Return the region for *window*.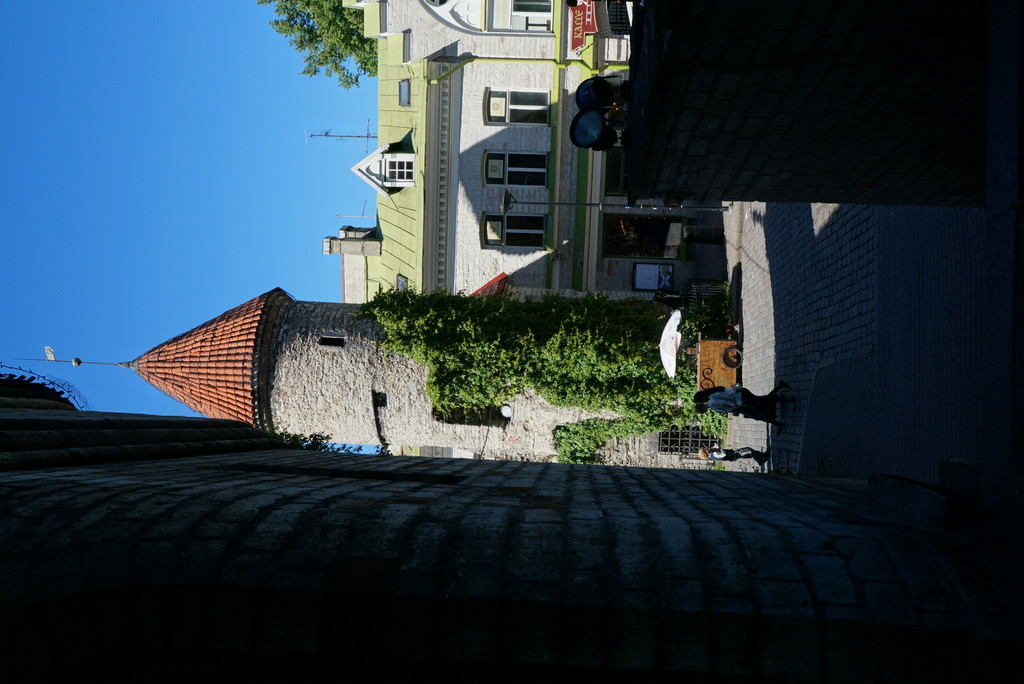
(506,91,553,125).
